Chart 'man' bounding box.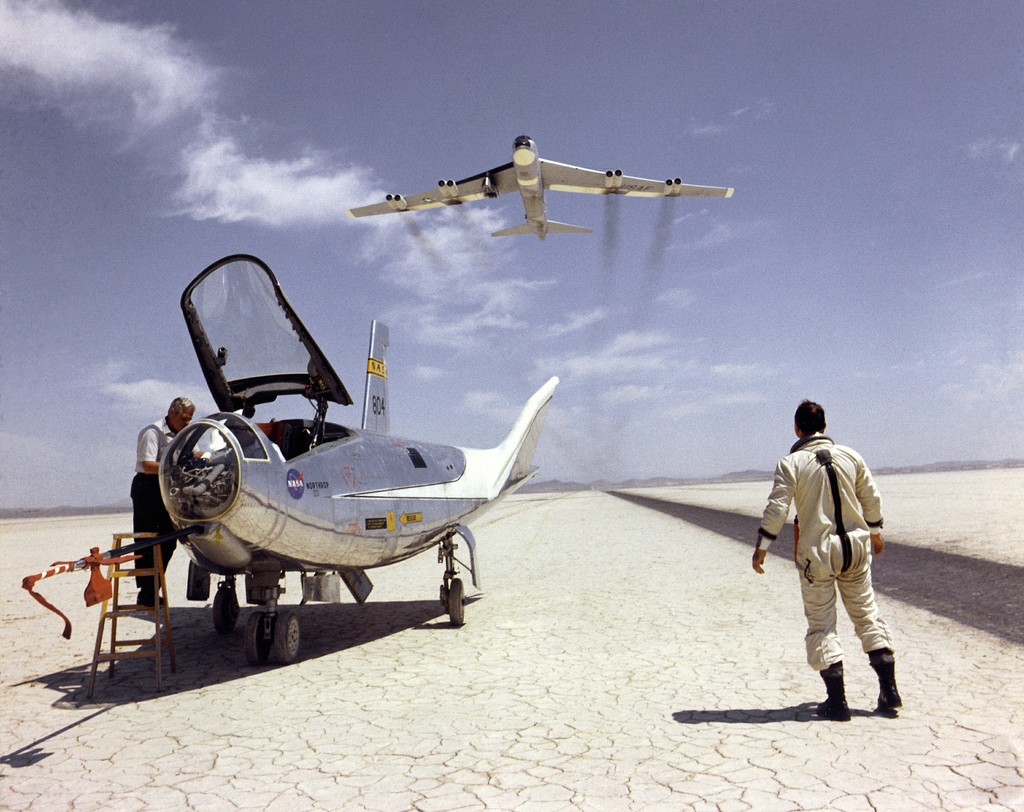
Charted: <box>760,398,900,733</box>.
